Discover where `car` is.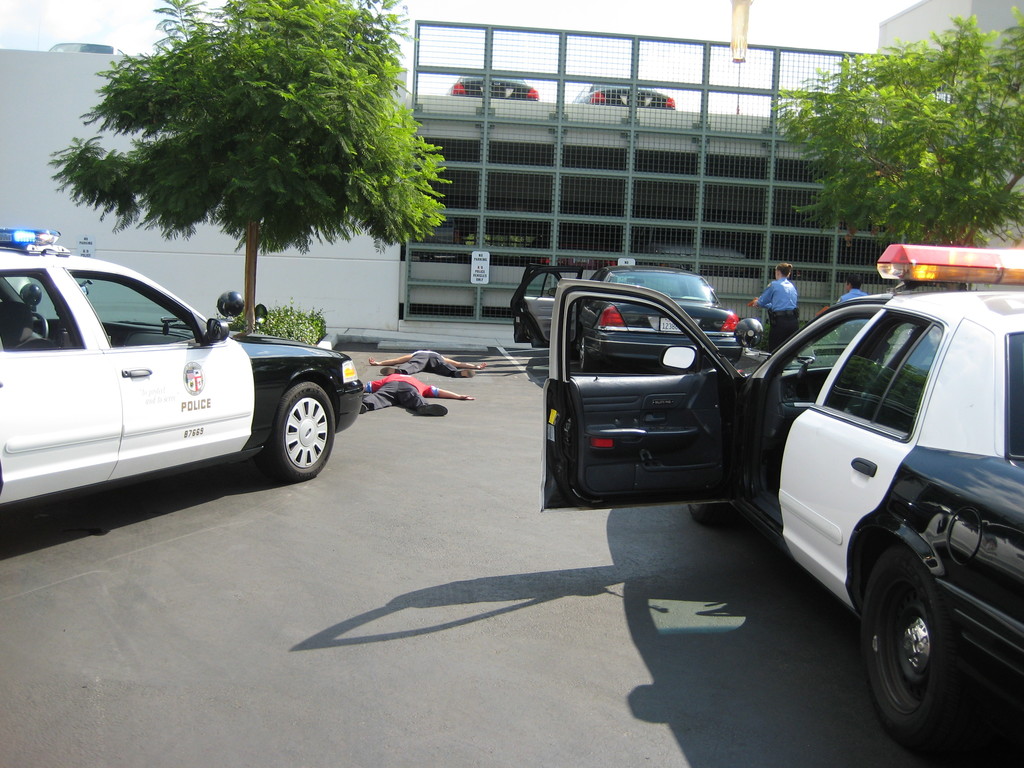
Discovered at crop(570, 81, 678, 109).
